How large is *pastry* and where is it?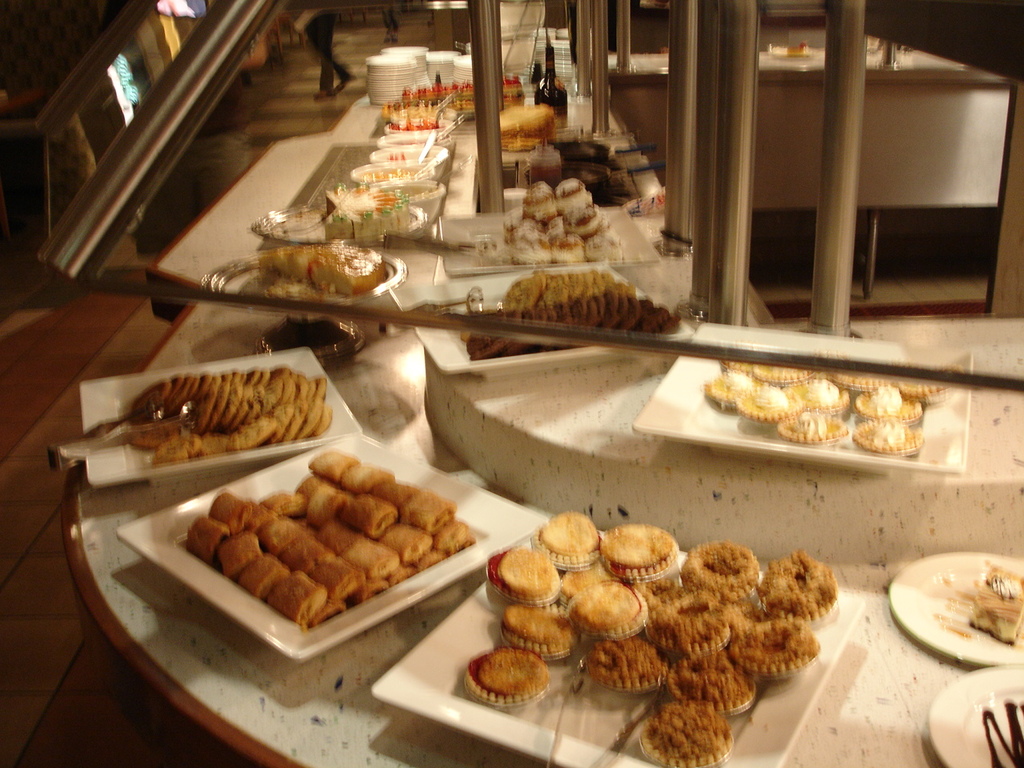
Bounding box: {"left": 653, "top": 589, "right": 743, "bottom": 646}.
